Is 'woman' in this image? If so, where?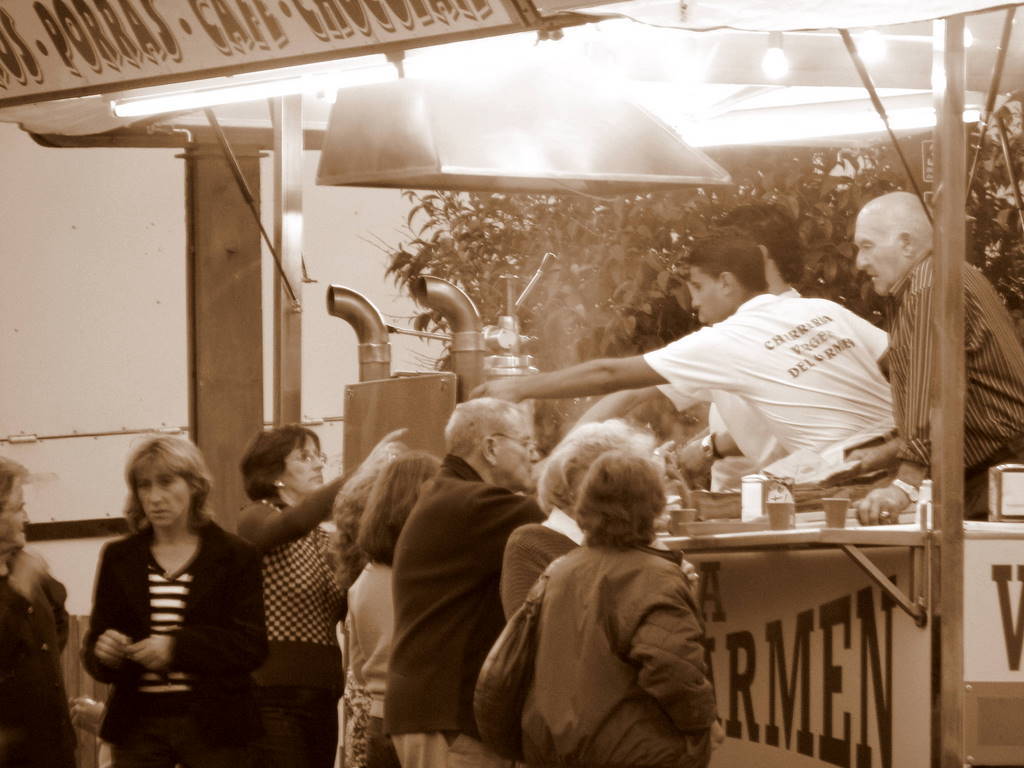
Yes, at <box>234,421,412,767</box>.
